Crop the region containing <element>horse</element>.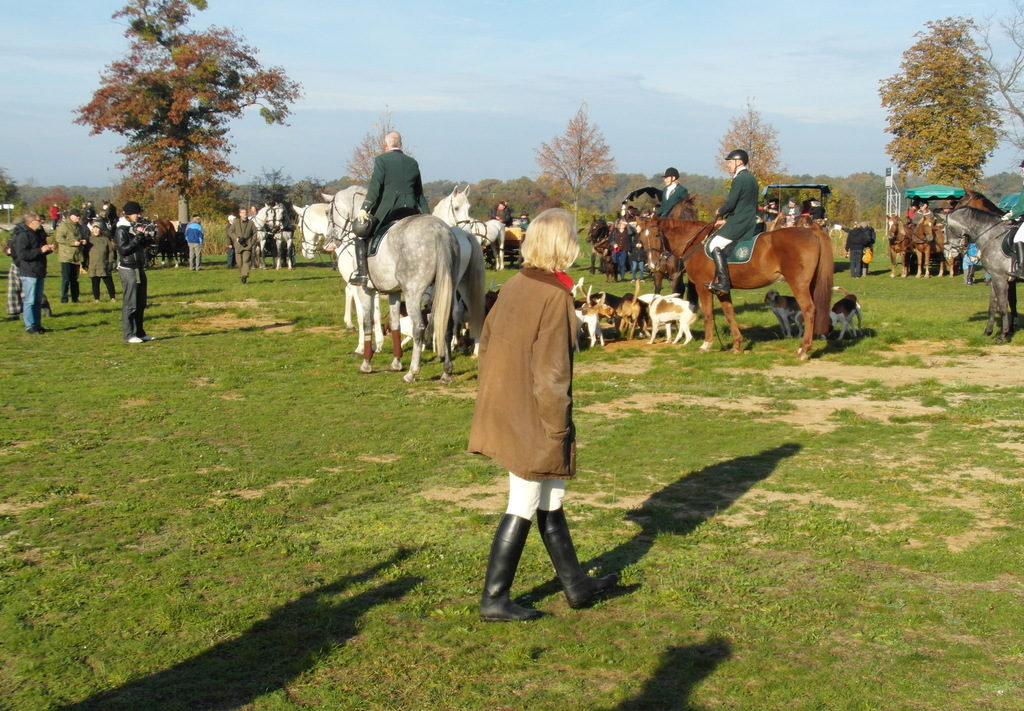
Crop region: <bbox>320, 184, 463, 386</bbox>.
